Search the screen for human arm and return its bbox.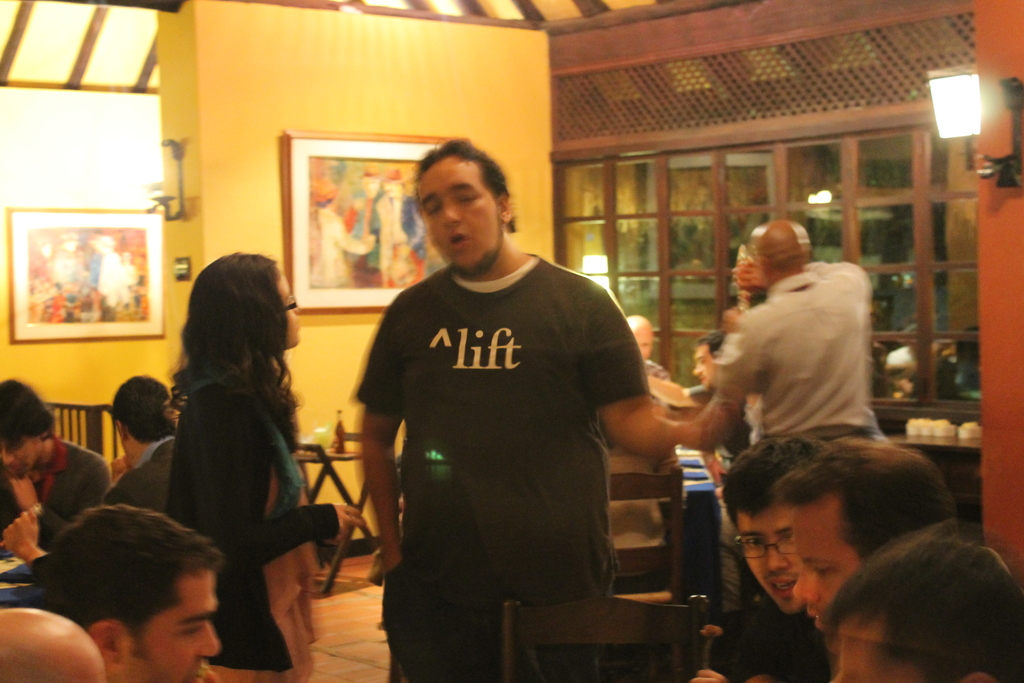
Found: x1=0, y1=509, x2=68, y2=575.
